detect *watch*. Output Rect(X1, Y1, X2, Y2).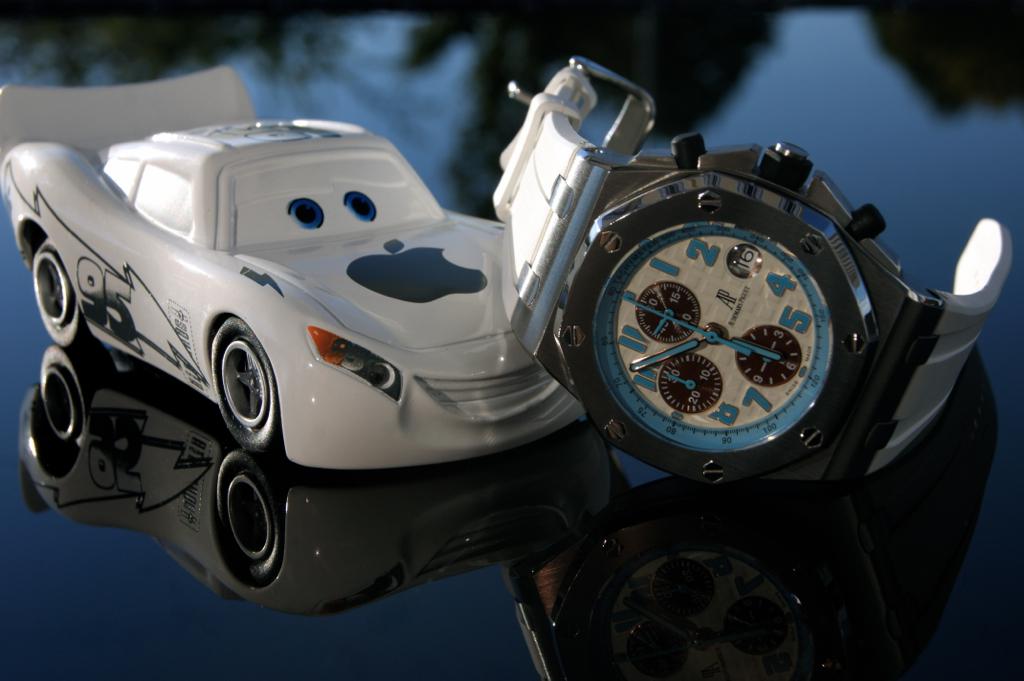
Rect(493, 59, 1013, 500).
